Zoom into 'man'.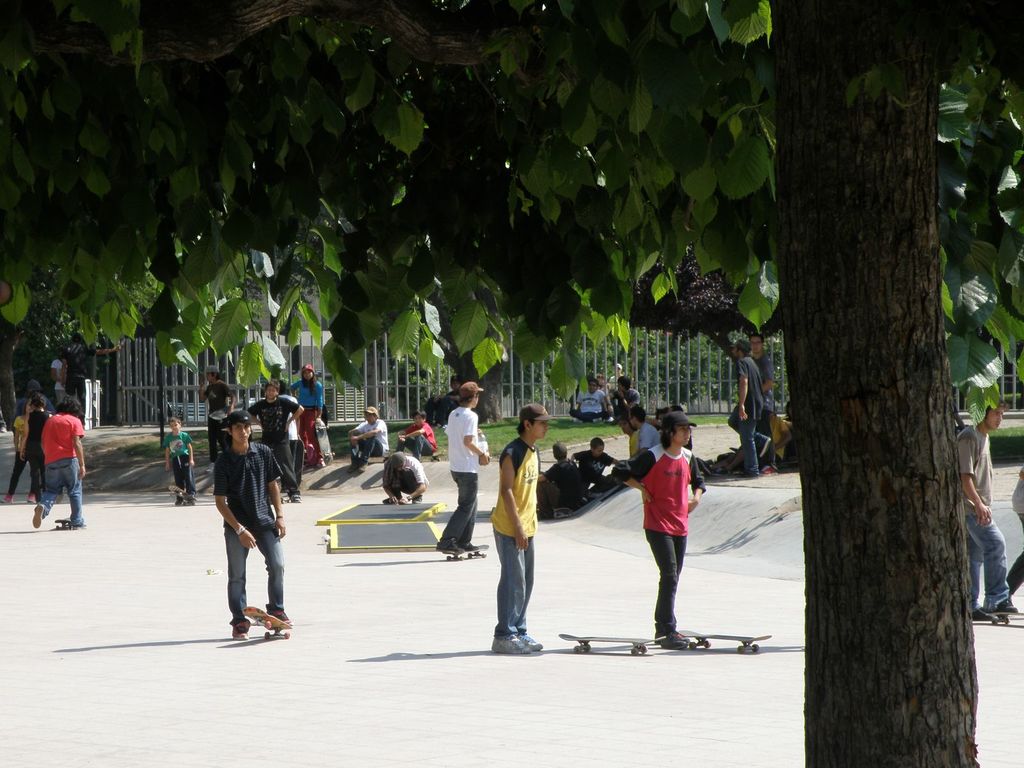
Zoom target: box=[28, 397, 93, 532].
